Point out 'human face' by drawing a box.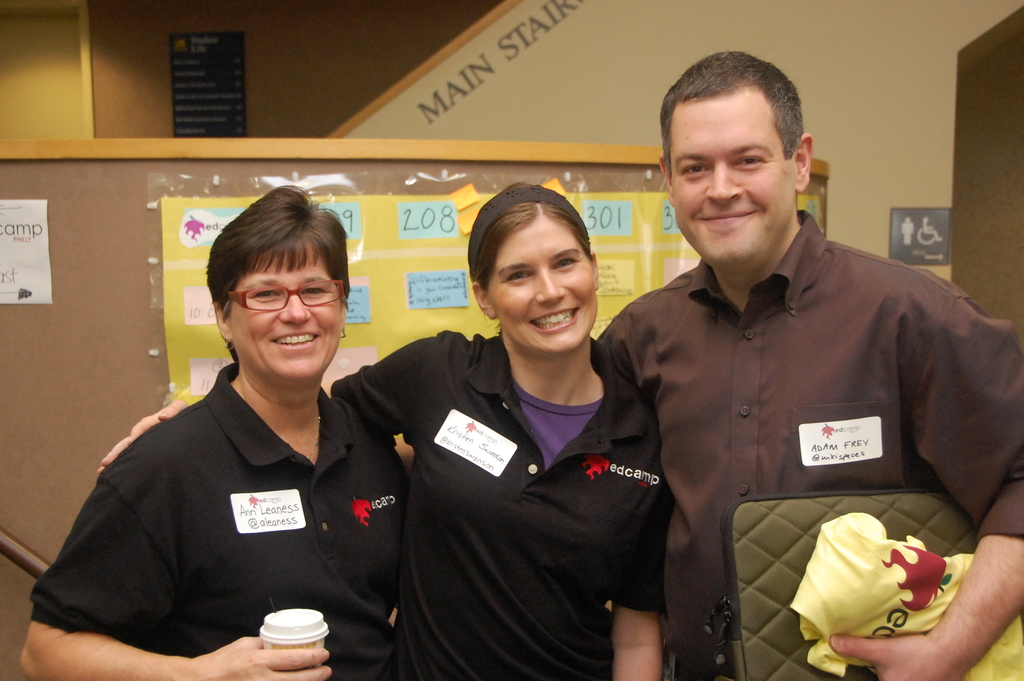
select_region(674, 87, 789, 265).
